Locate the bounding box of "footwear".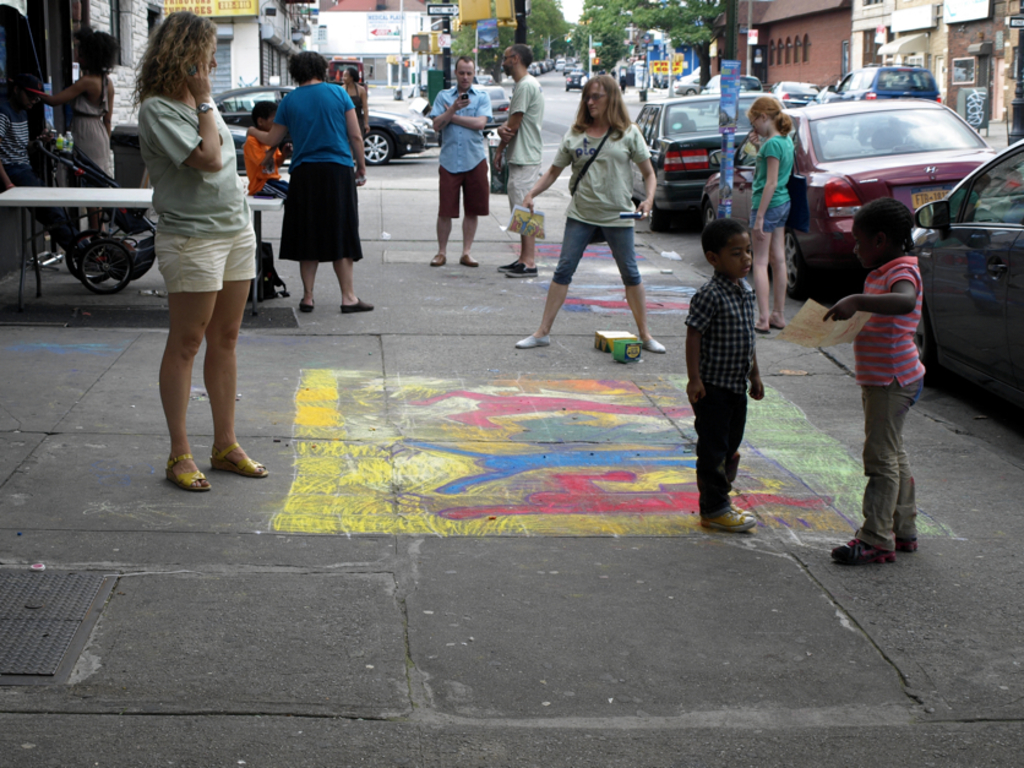
Bounding box: left=344, top=300, right=375, bottom=312.
